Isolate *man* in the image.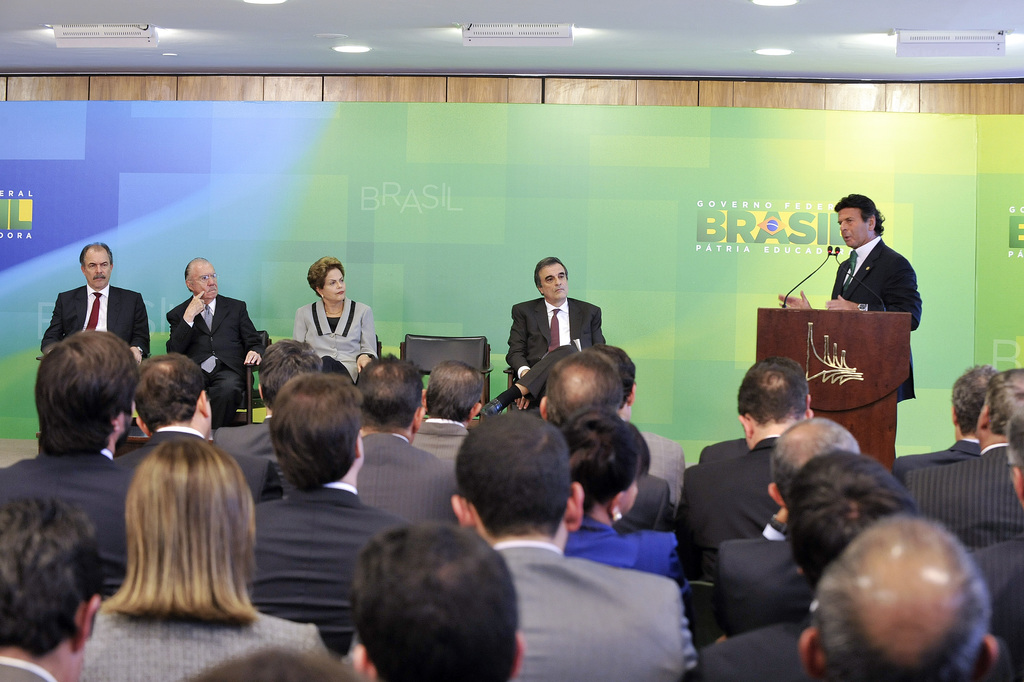
Isolated region: left=483, top=256, right=608, bottom=419.
